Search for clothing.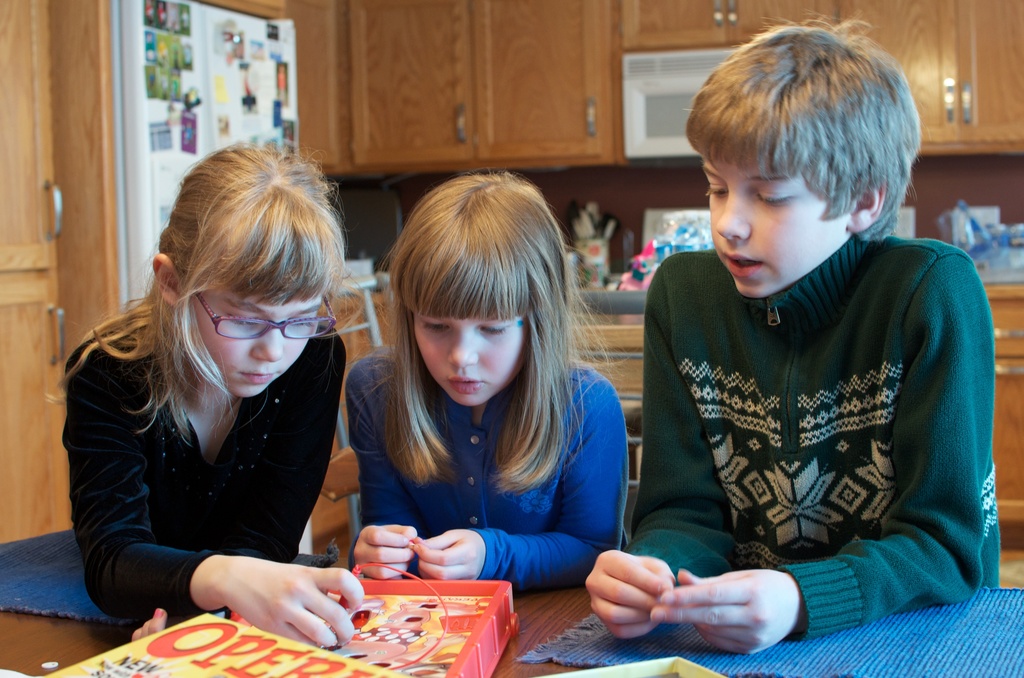
Found at region(66, 322, 347, 615).
